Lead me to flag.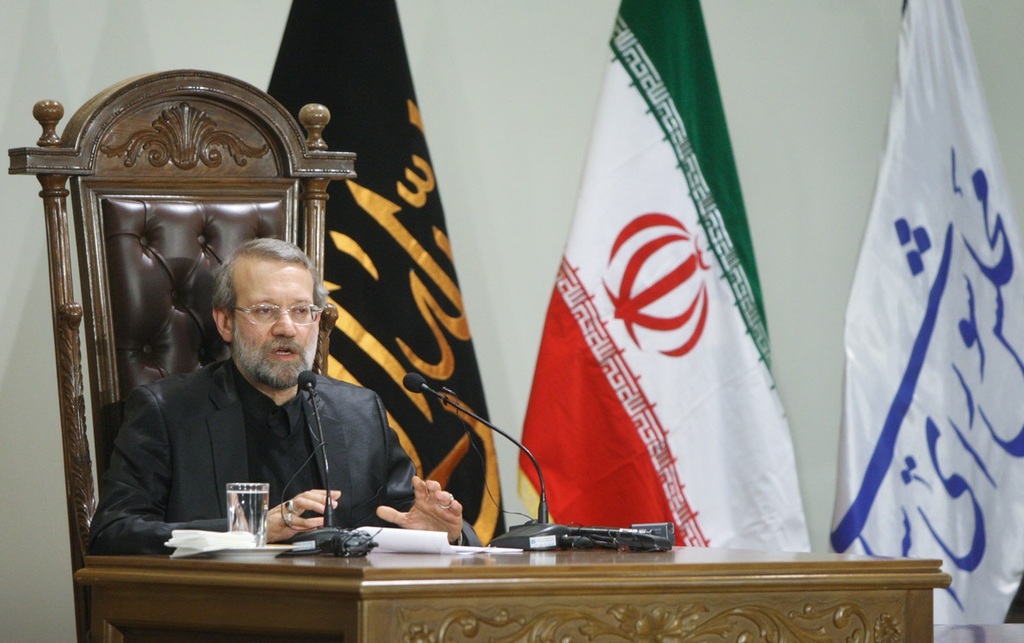
Lead to l=263, t=0, r=509, b=554.
